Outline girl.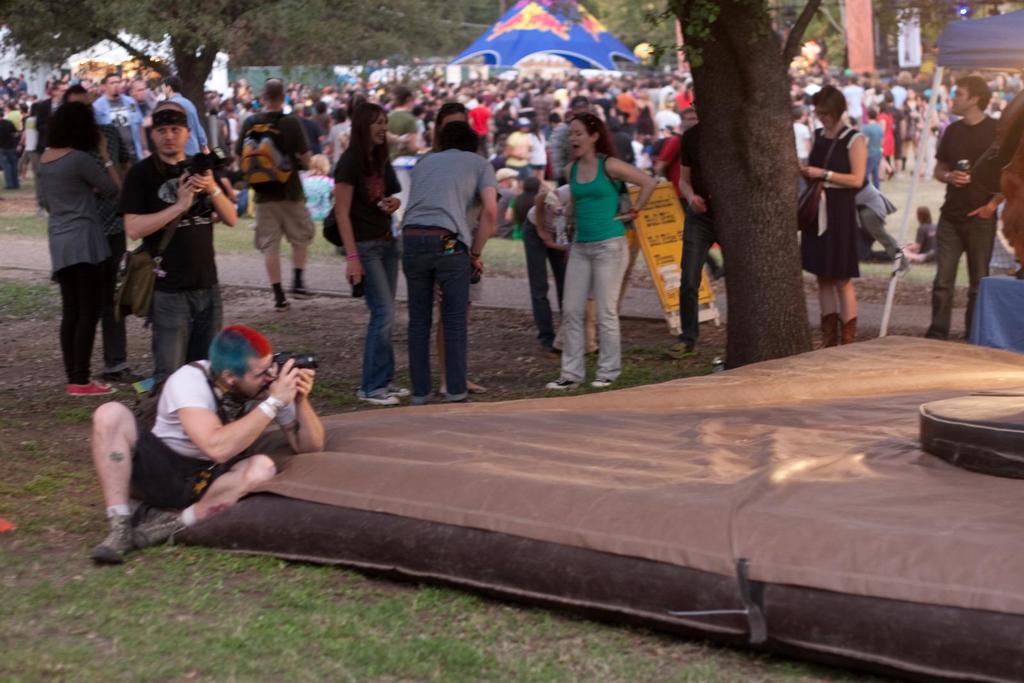
Outline: rect(330, 106, 412, 408).
